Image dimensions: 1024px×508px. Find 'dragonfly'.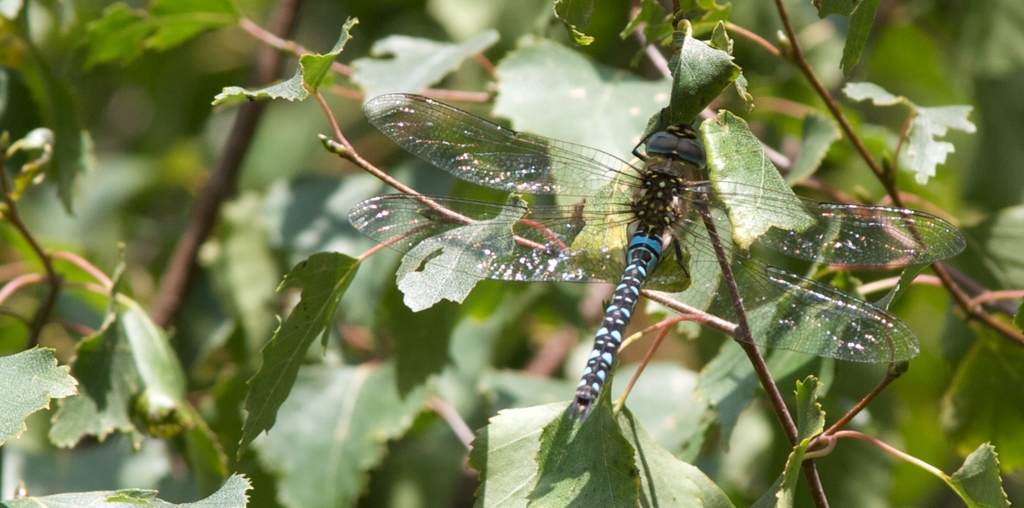
(348, 91, 967, 414).
